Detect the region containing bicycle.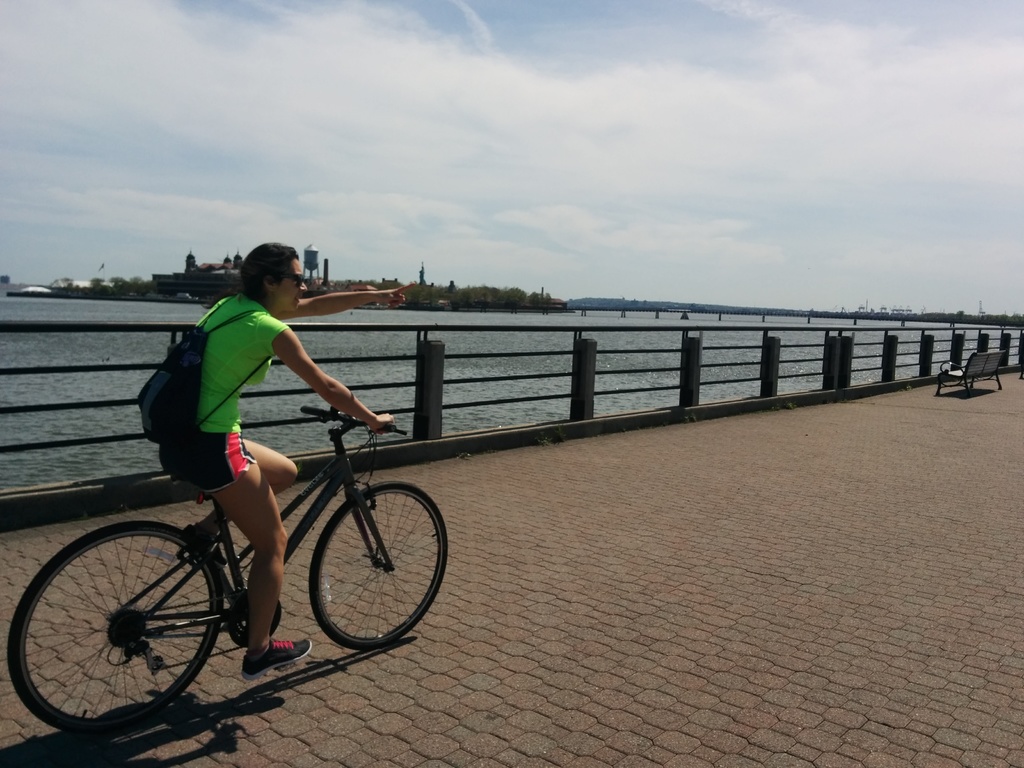
<box>17,396,483,730</box>.
